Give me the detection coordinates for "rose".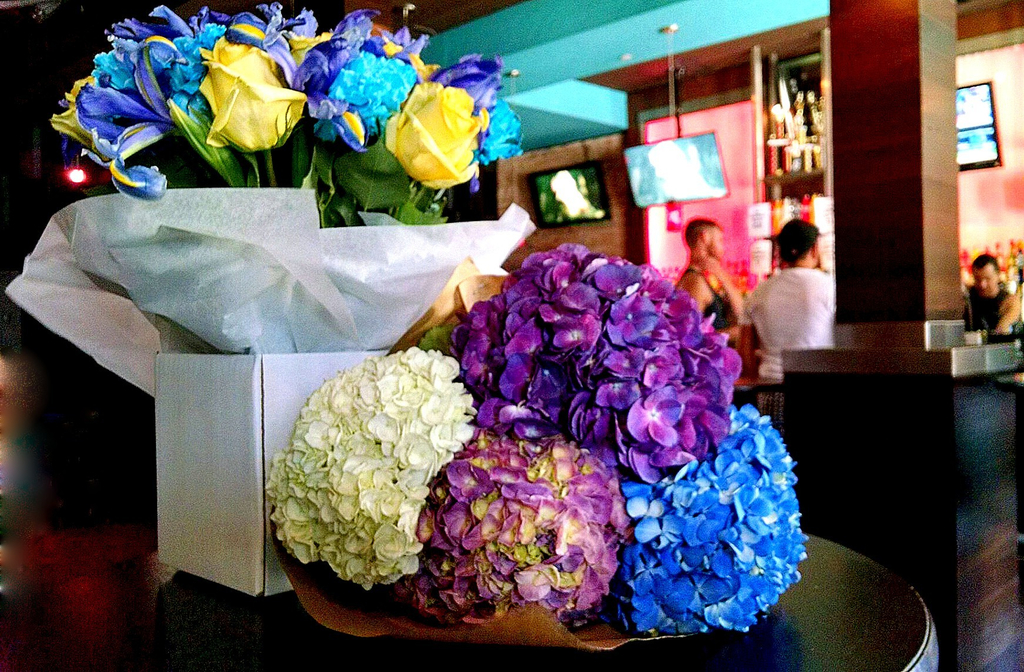
select_region(196, 19, 312, 157).
